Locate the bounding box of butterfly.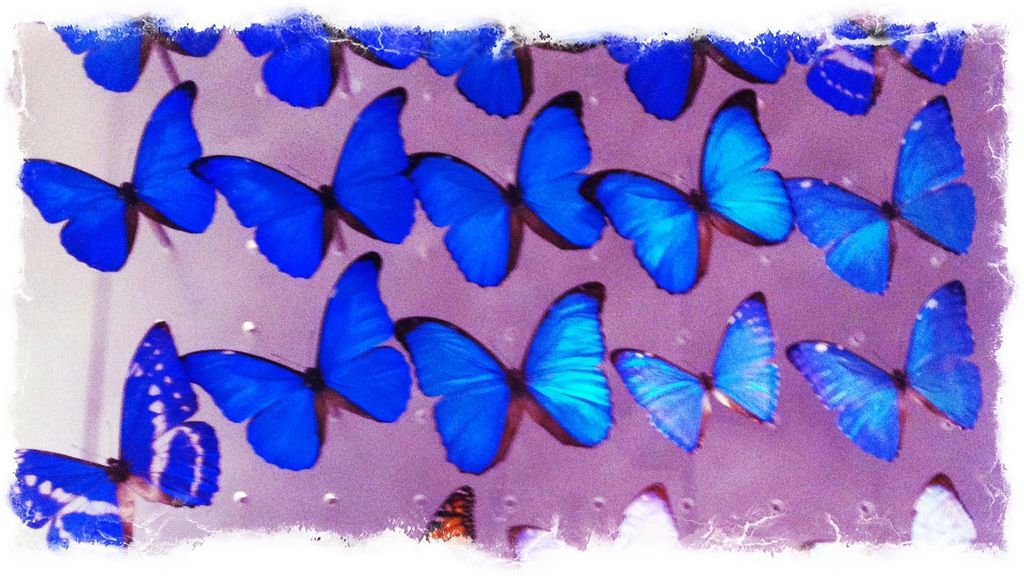
Bounding box: bbox=(581, 84, 750, 300).
